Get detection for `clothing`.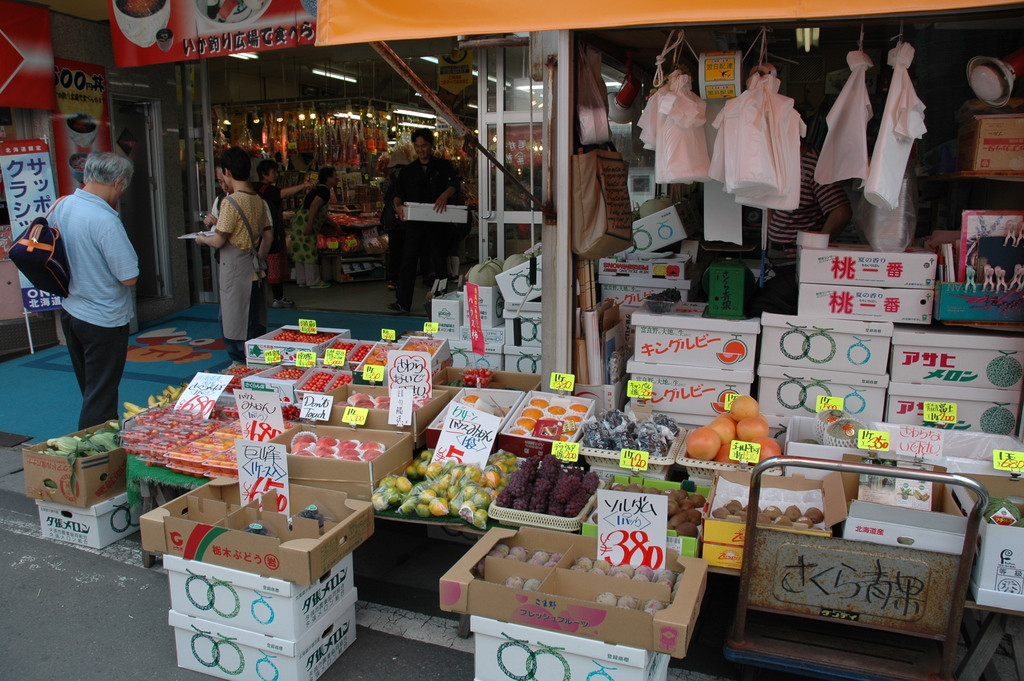
Detection: {"left": 290, "top": 183, "right": 334, "bottom": 289}.
